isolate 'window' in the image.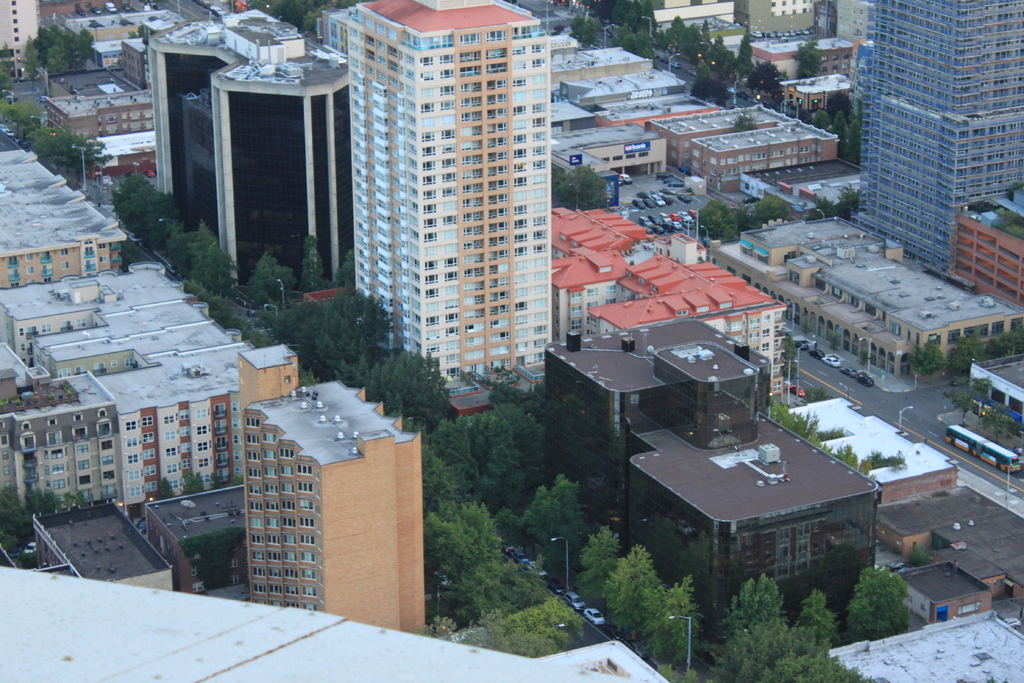
Isolated region: (left=445, top=271, right=456, bottom=279).
